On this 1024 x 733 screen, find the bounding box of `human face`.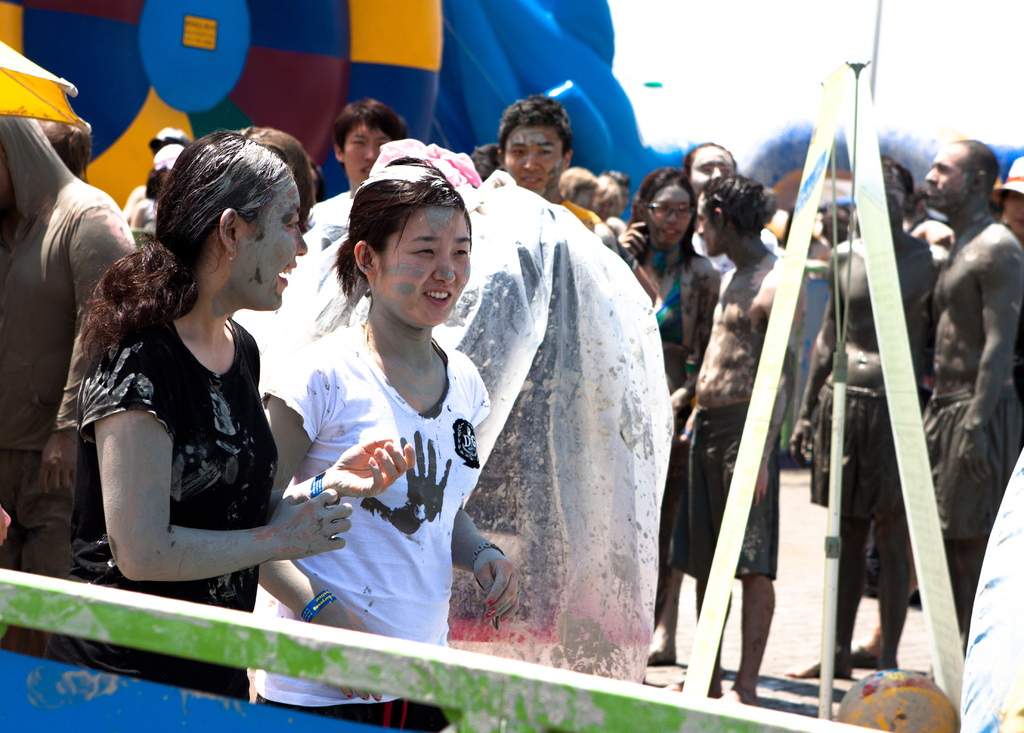
Bounding box: bbox(647, 184, 691, 245).
